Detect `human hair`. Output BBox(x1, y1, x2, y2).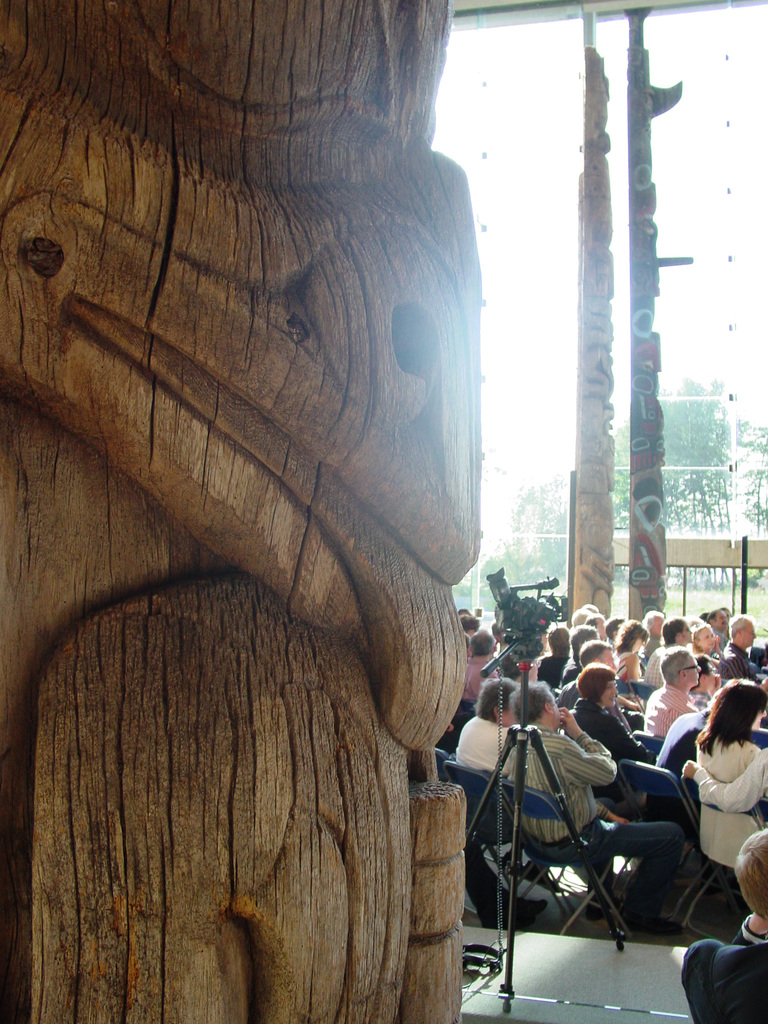
BBox(689, 675, 767, 756).
